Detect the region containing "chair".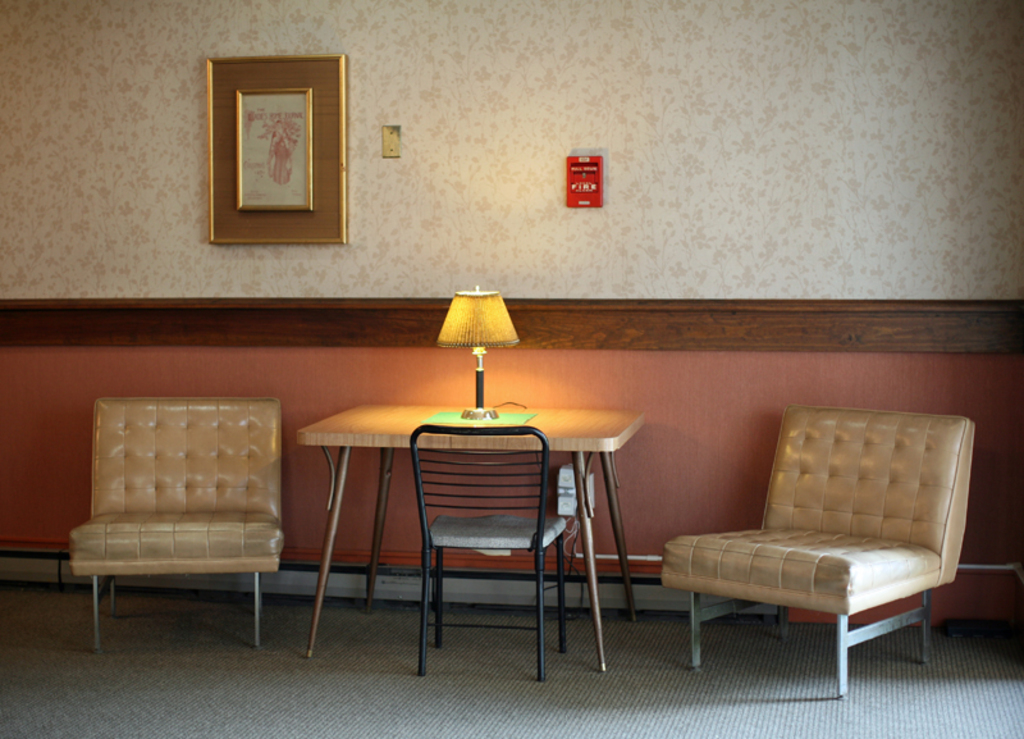
crop(67, 396, 292, 652).
